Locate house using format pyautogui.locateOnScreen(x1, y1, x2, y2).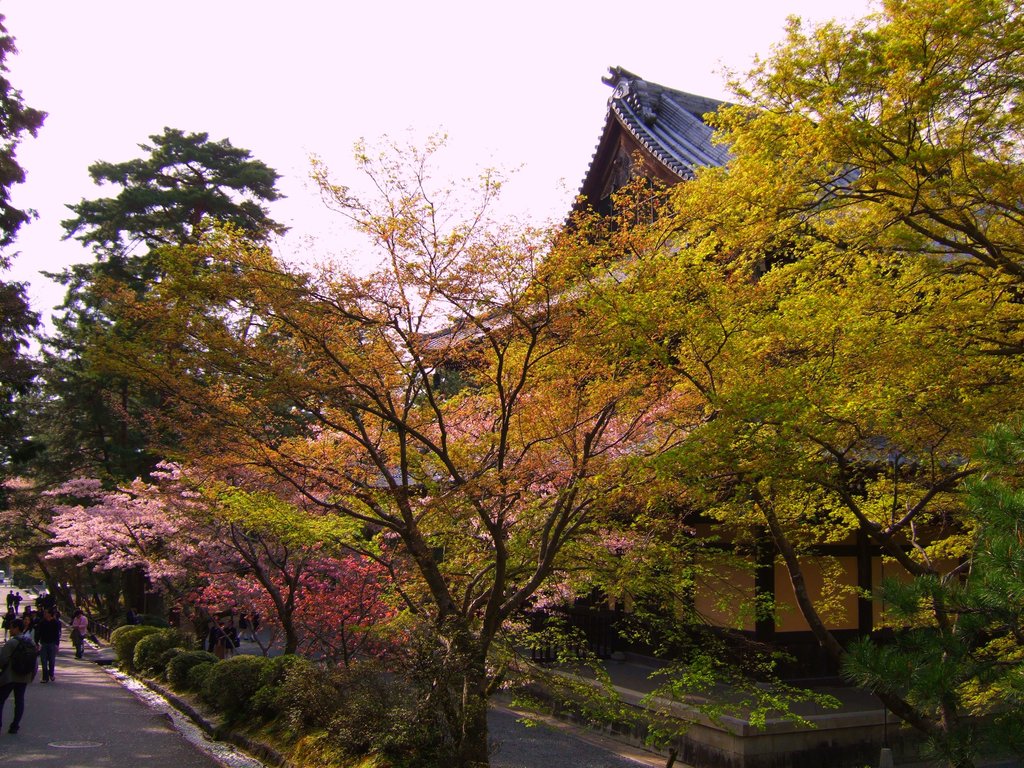
pyautogui.locateOnScreen(389, 54, 1007, 405).
